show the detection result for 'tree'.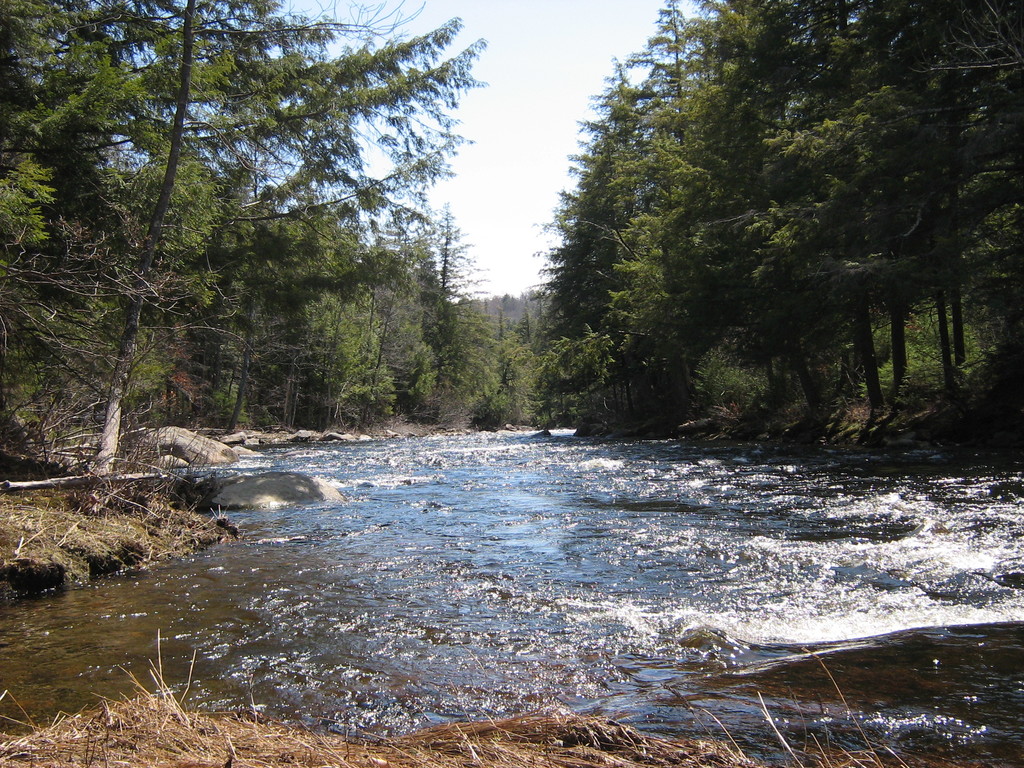
BBox(86, 147, 202, 427).
